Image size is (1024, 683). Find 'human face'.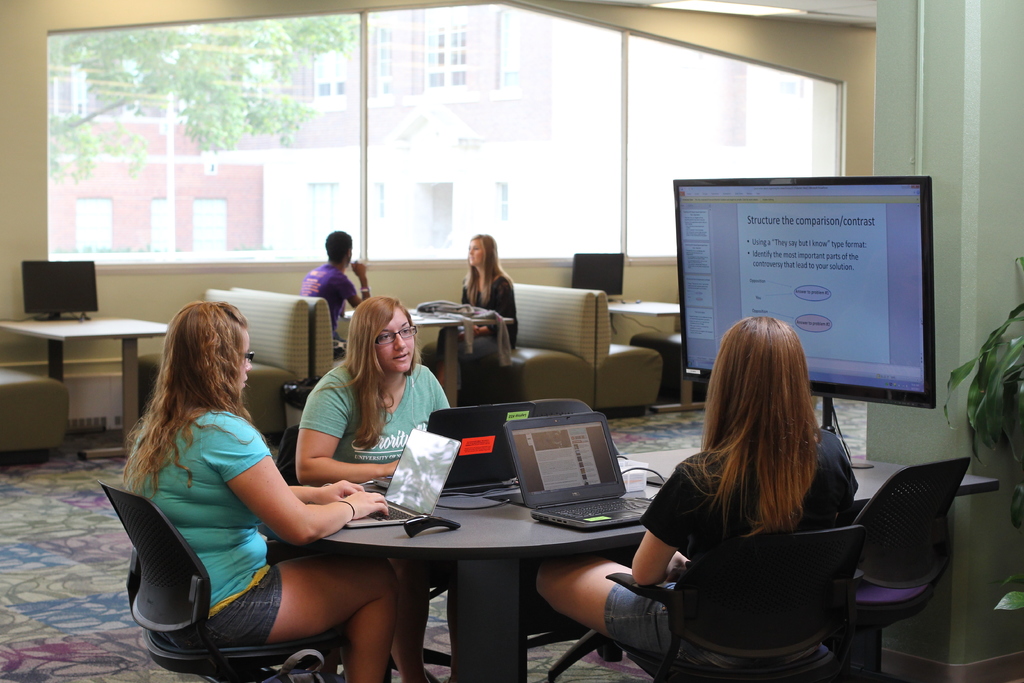
left=373, top=309, right=415, bottom=374.
